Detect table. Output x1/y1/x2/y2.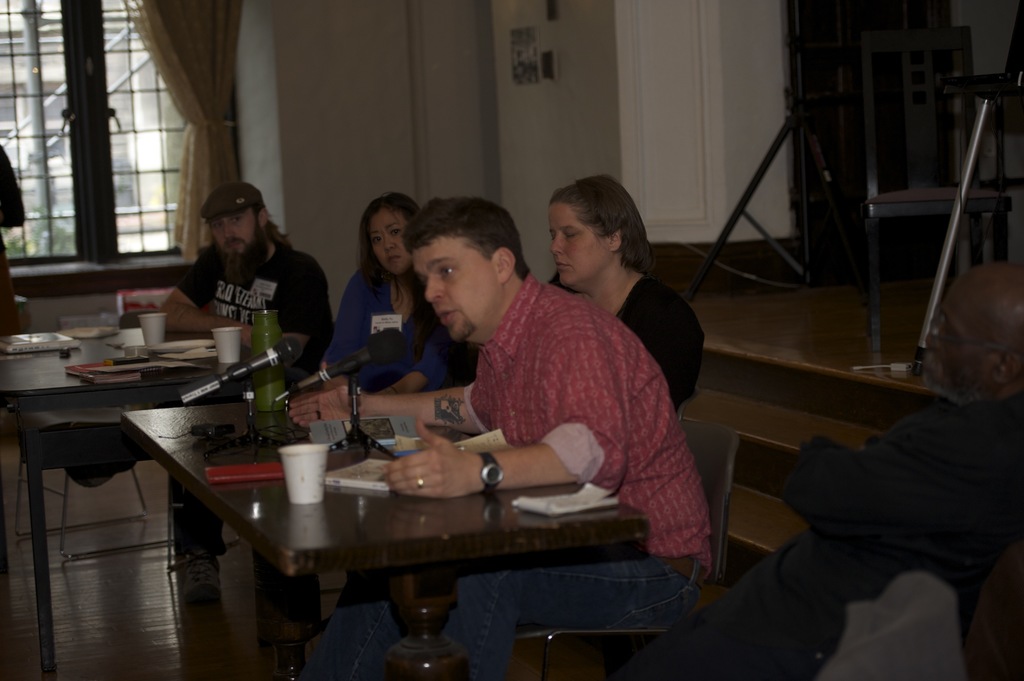
154/394/665/673.
